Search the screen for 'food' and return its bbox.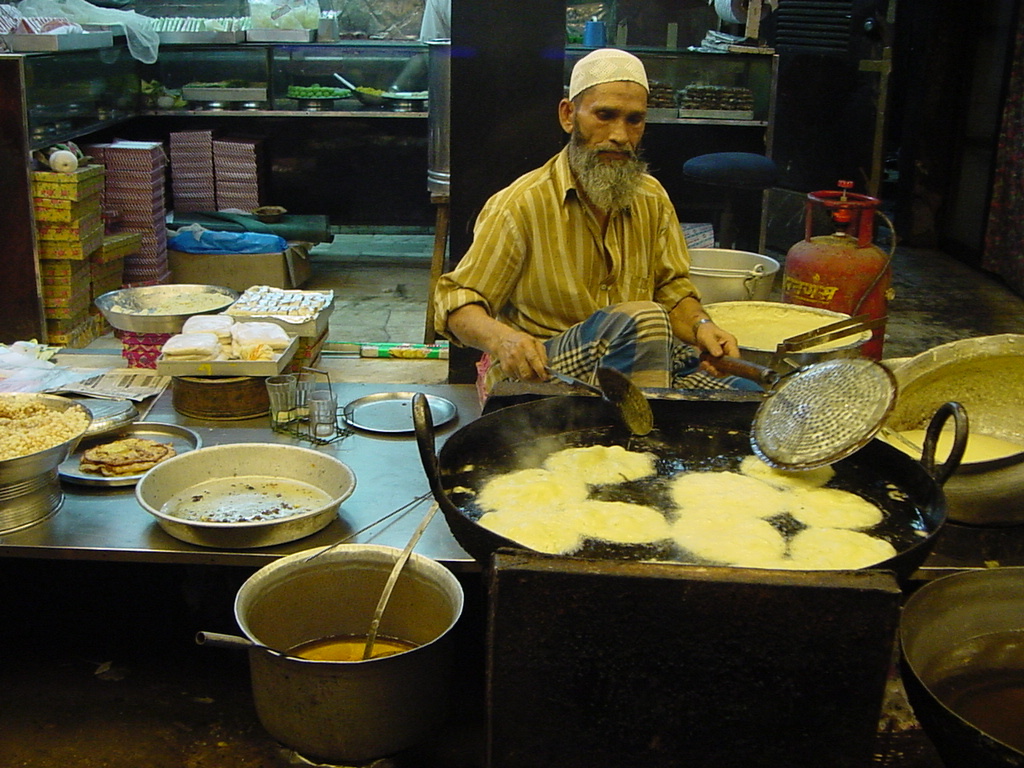
Found: pyautogui.locateOnScreen(541, 442, 655, 485).
